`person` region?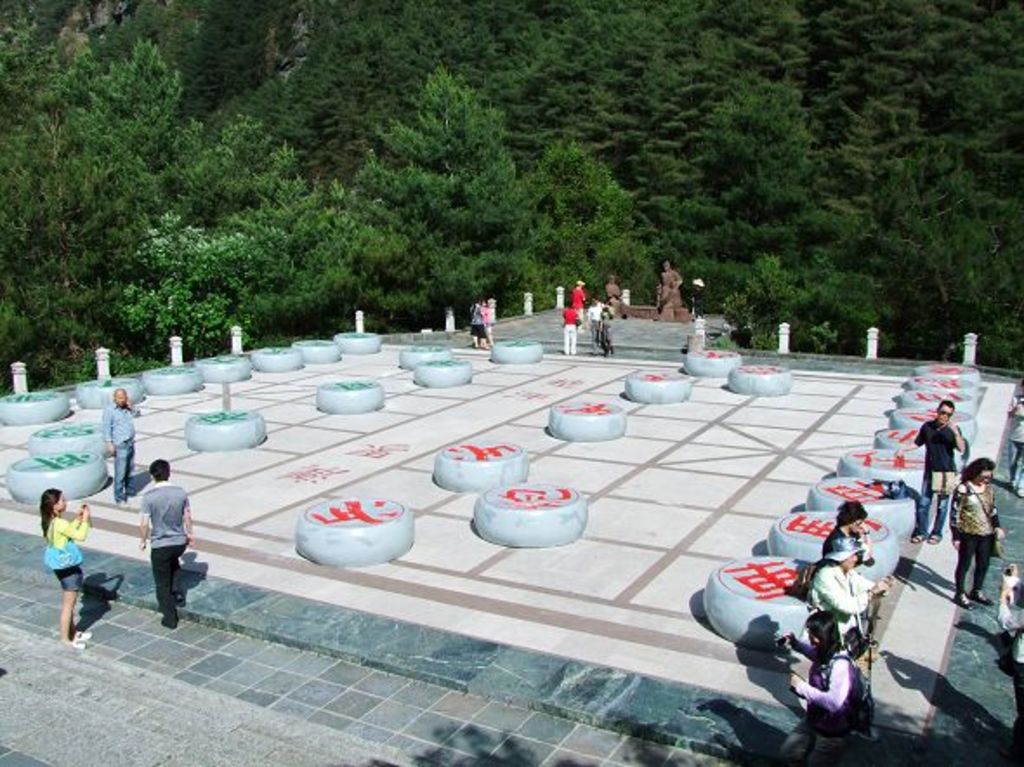
rect(469, 298, 495, 356)
